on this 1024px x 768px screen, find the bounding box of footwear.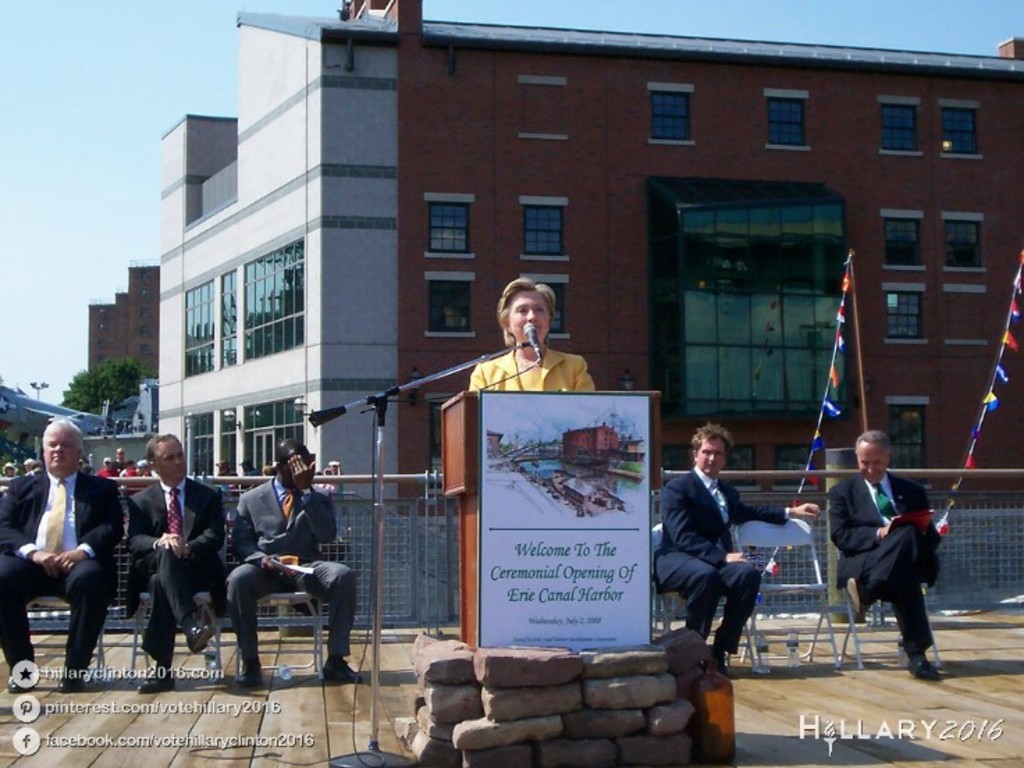
Bounding box: [x1=711, y1=646, x2=729, y2=679].
